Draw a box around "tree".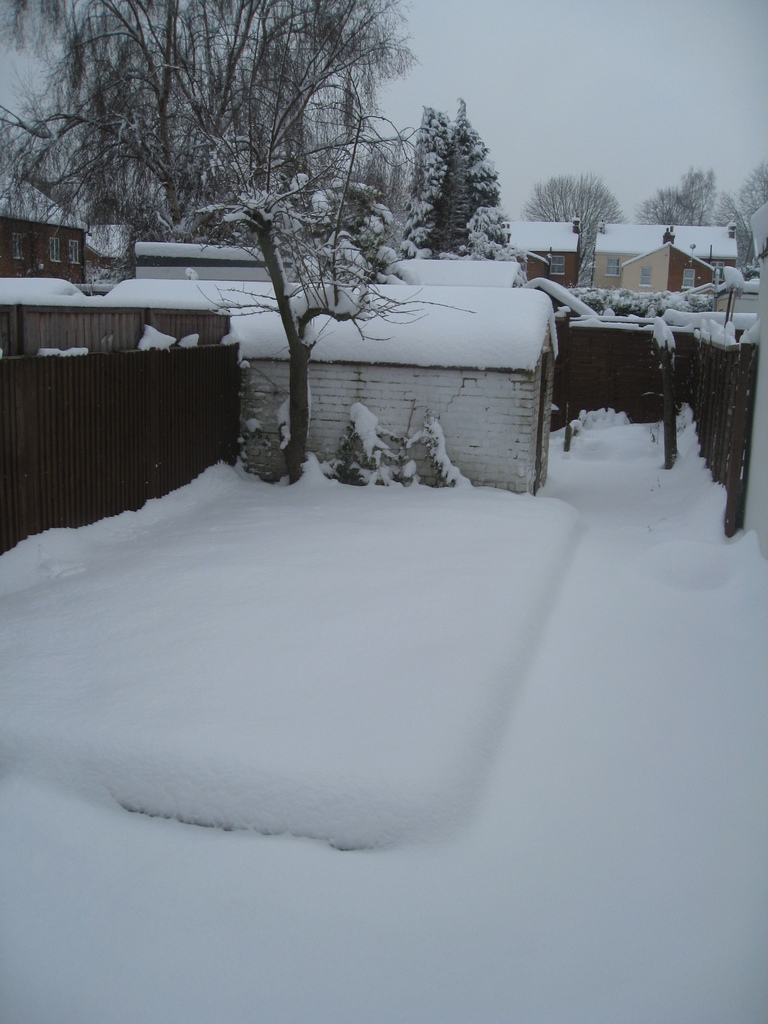
(644,165,724,232).
